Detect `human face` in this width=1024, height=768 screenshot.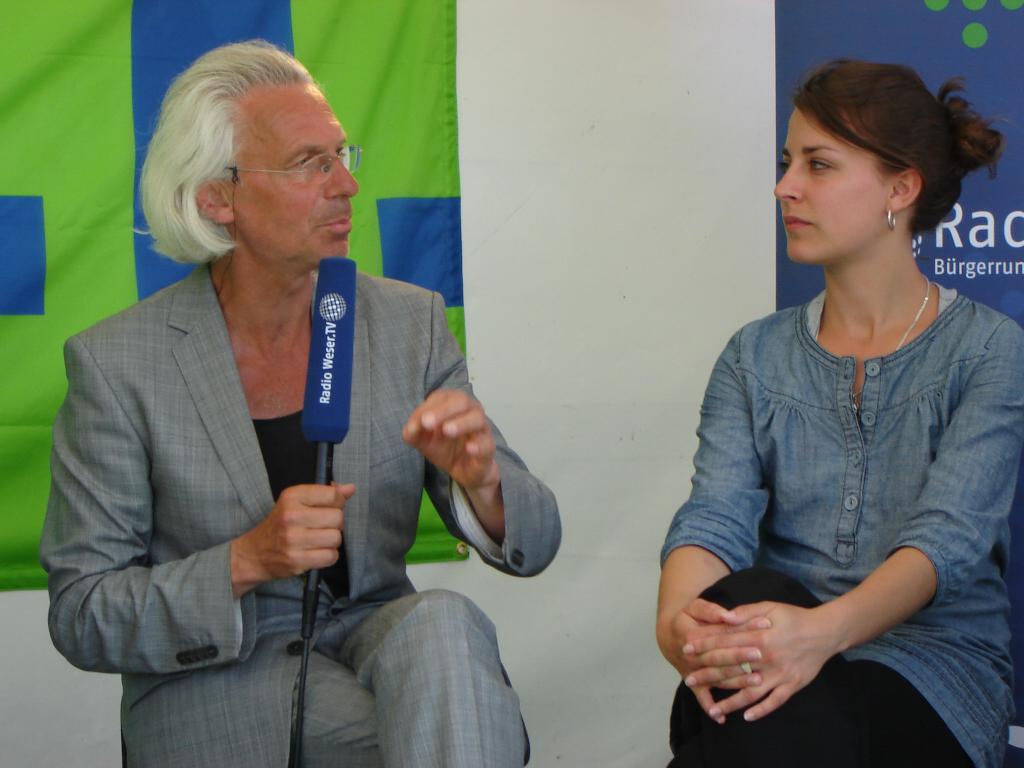
Detection: x1=771 y1=111 x2=897 y2=266.
